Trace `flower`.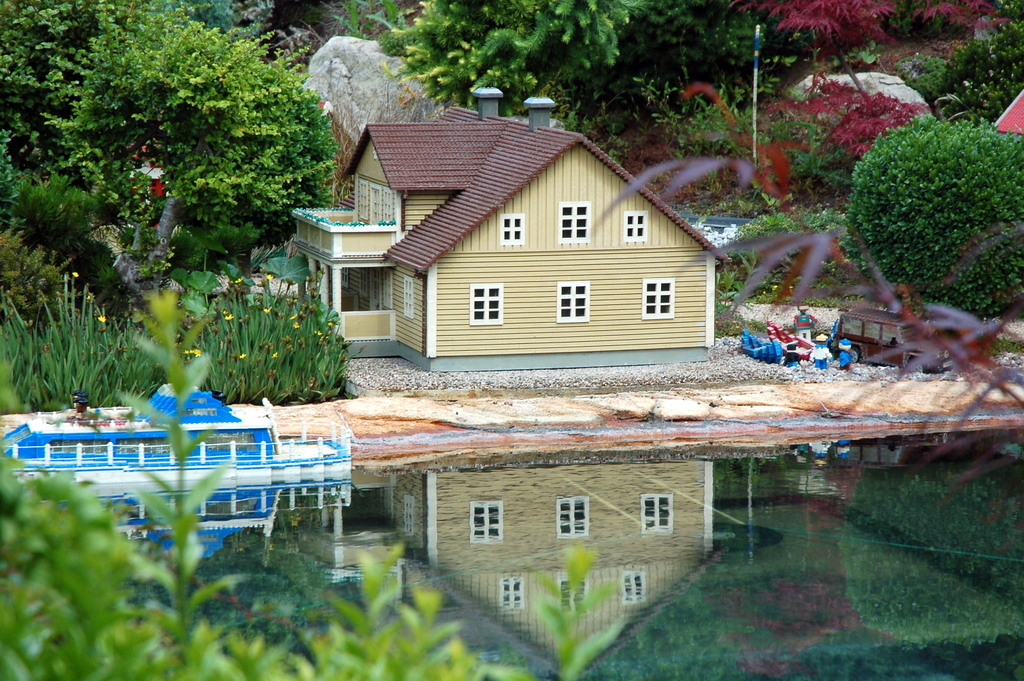
Traced to left=93, top=310, right=112, bottom=324.
